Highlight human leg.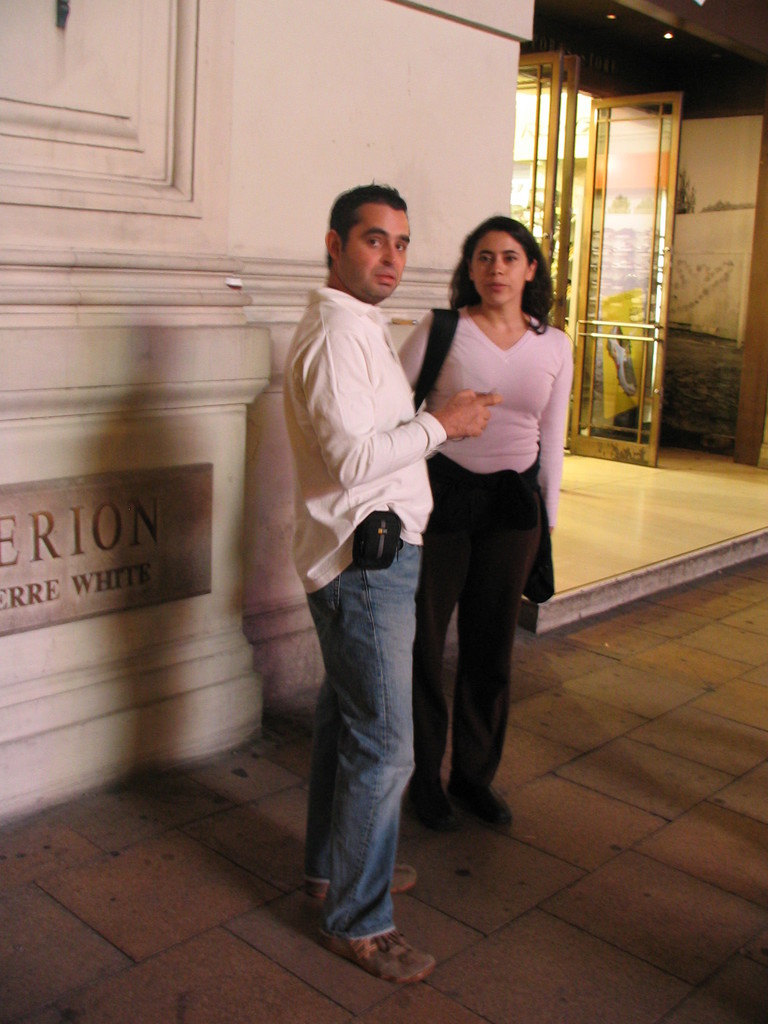
Highlighted region: 300:505:520:993.
